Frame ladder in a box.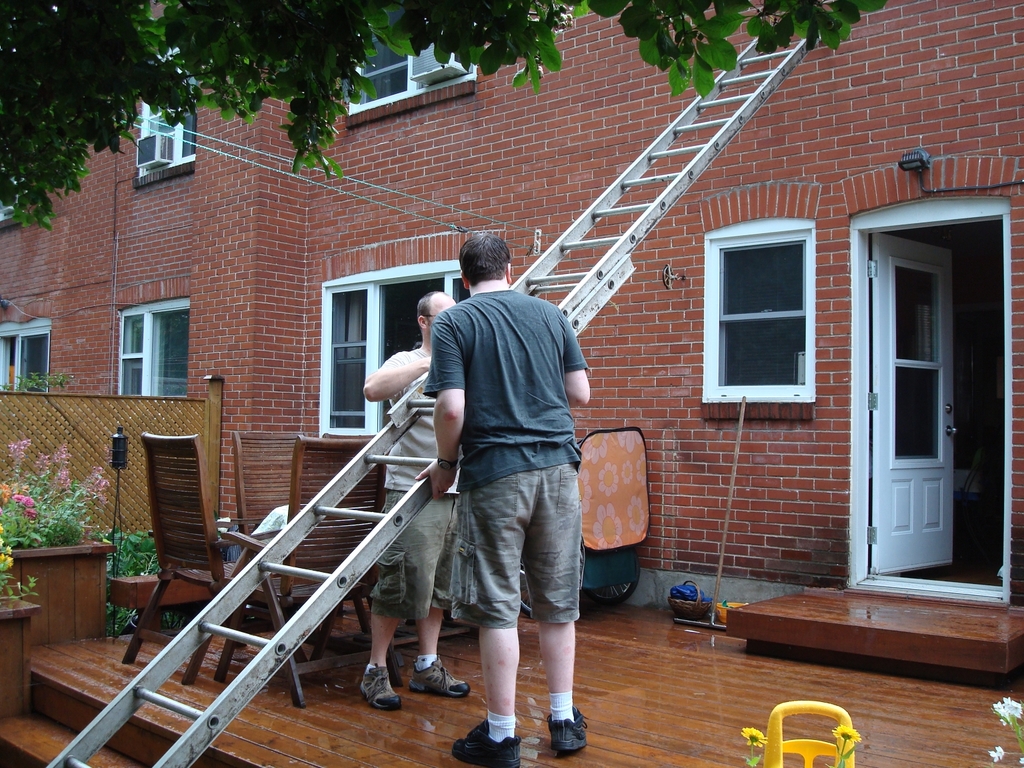
41:31:825:767.
